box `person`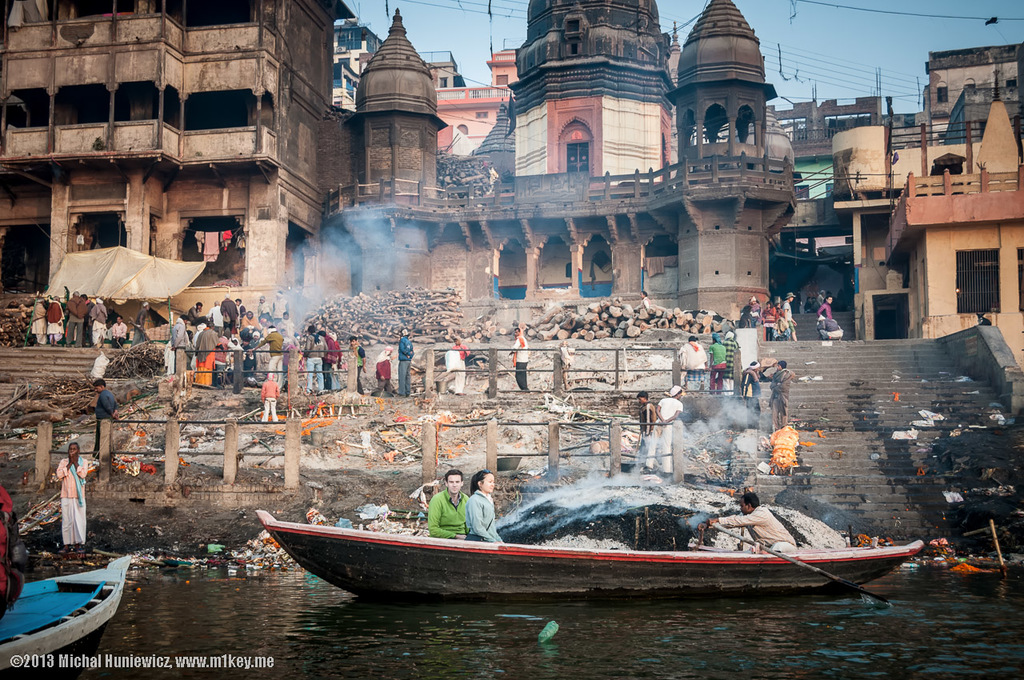
[x1=0, y1=490, x2=23, y2=584]
